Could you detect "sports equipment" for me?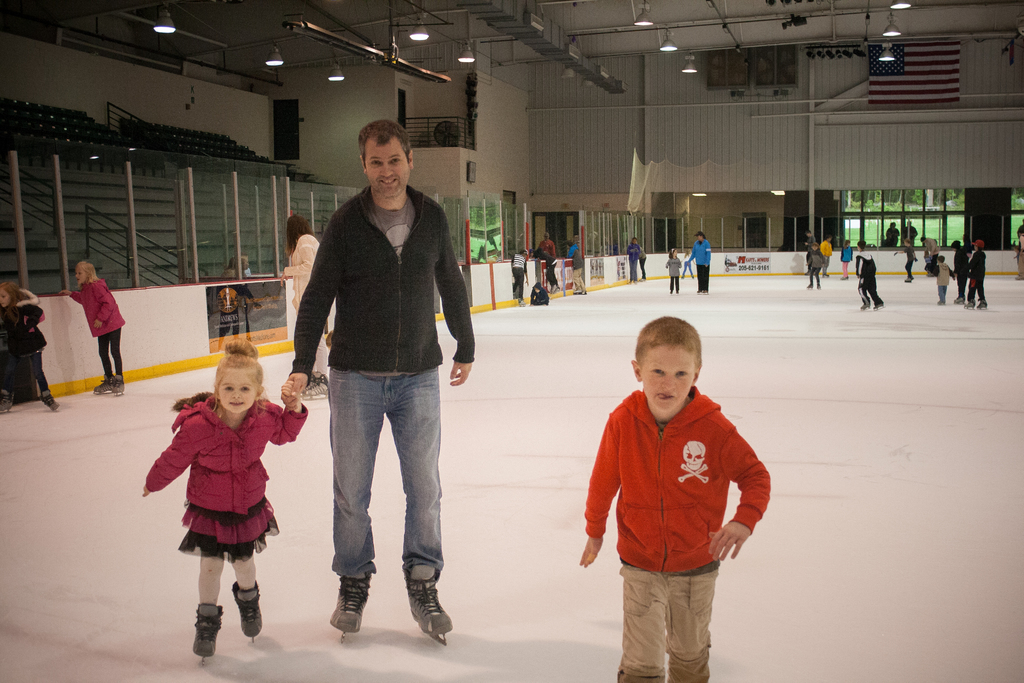
Detection result: box=[509, 290, 517, 298].
